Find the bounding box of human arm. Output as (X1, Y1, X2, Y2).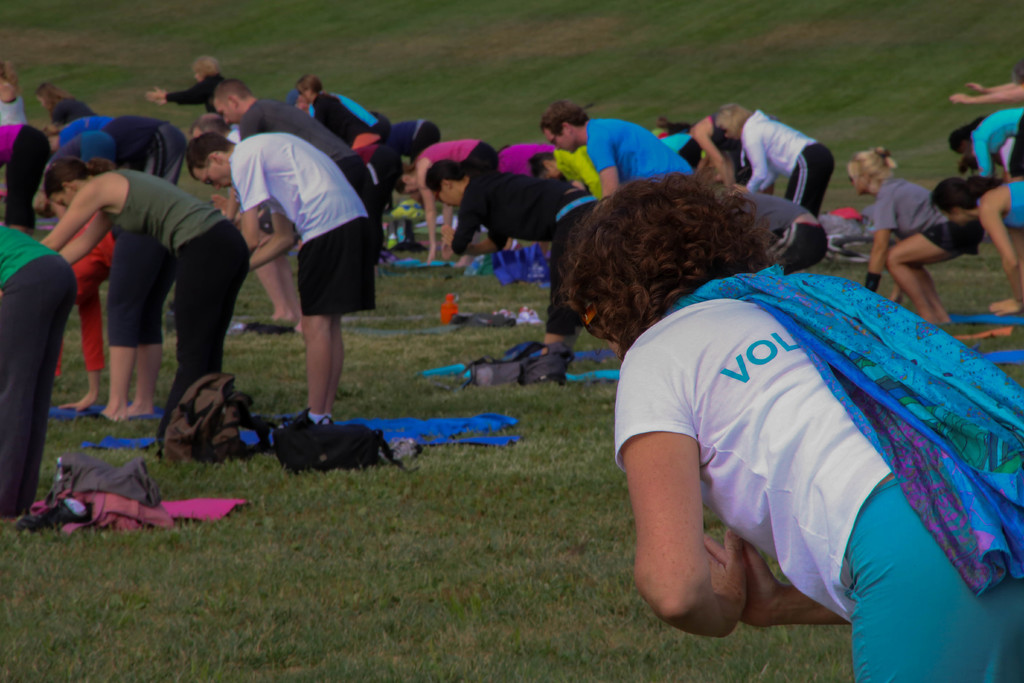
(725, 126, 774, 204).
